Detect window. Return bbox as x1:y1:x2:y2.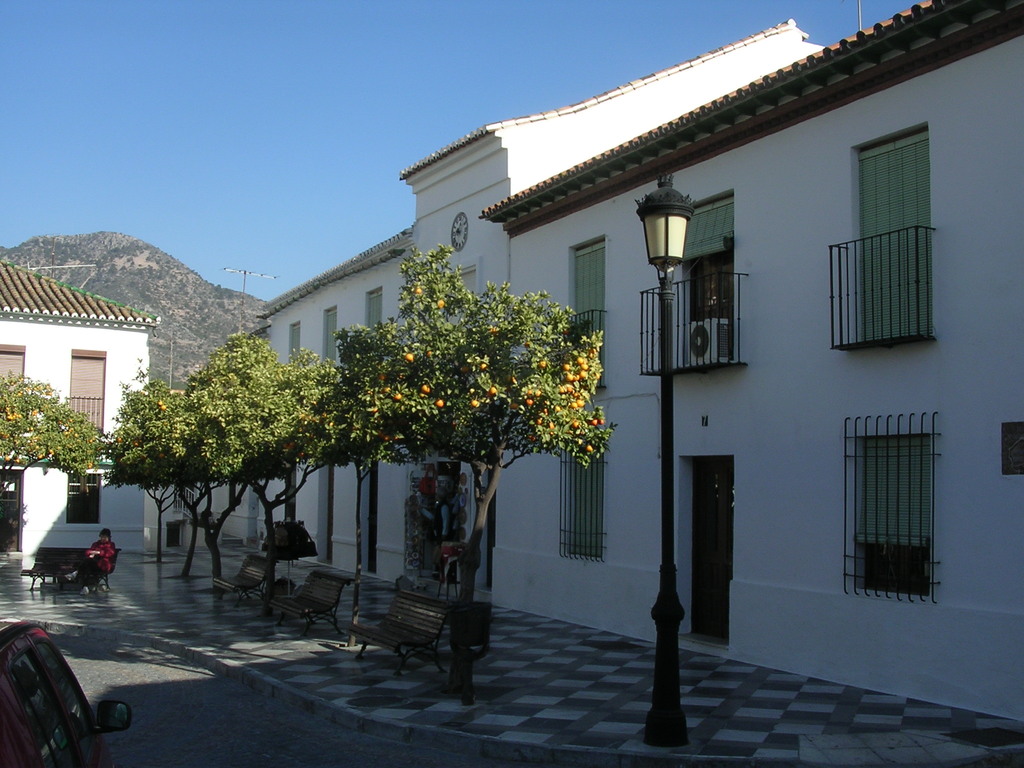
855:133:934:340.
